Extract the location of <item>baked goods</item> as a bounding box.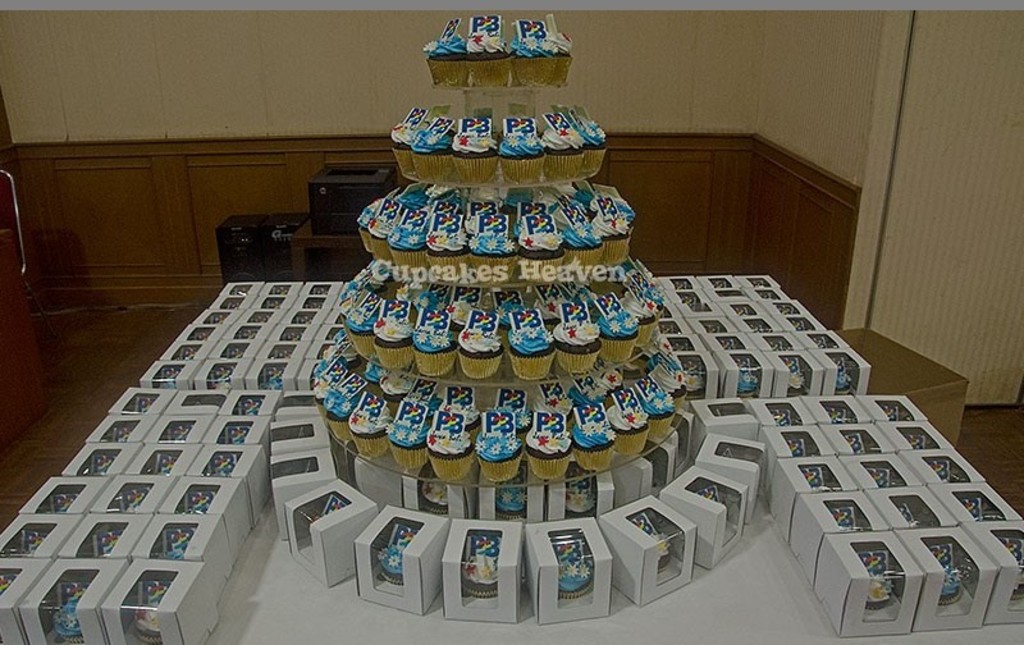
Rect(502, 132, 545, 187).
